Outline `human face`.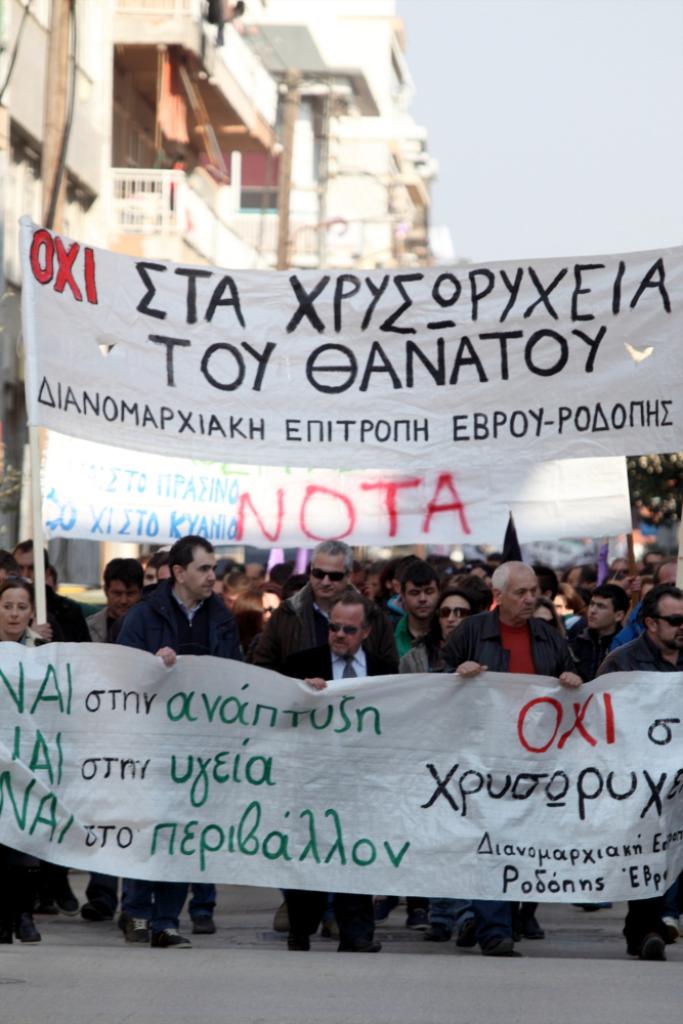
Outline: detection(310, 554, 348, 597).
